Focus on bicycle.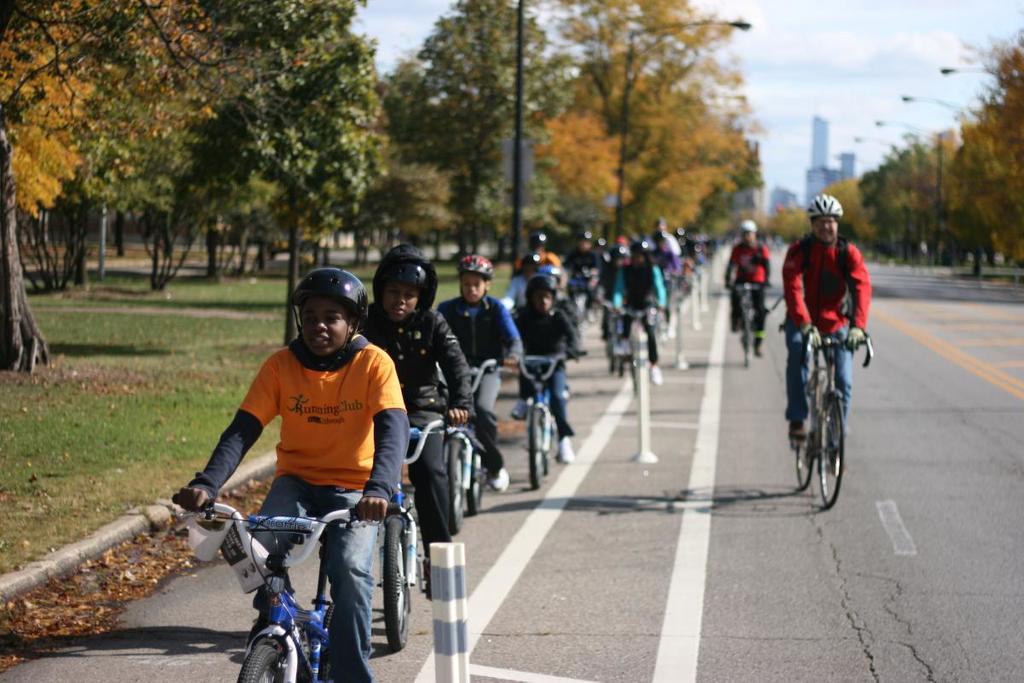
Focused at <box>790,325,877,515</box>.
